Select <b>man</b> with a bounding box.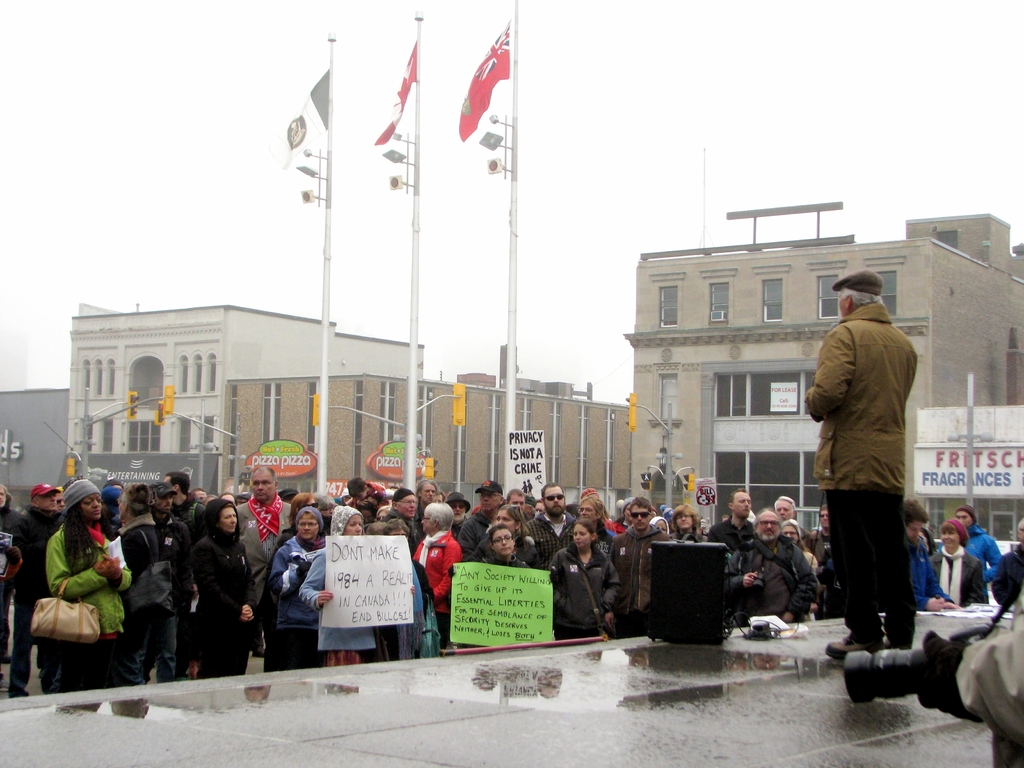
locate(8, 483, 71, 700).
